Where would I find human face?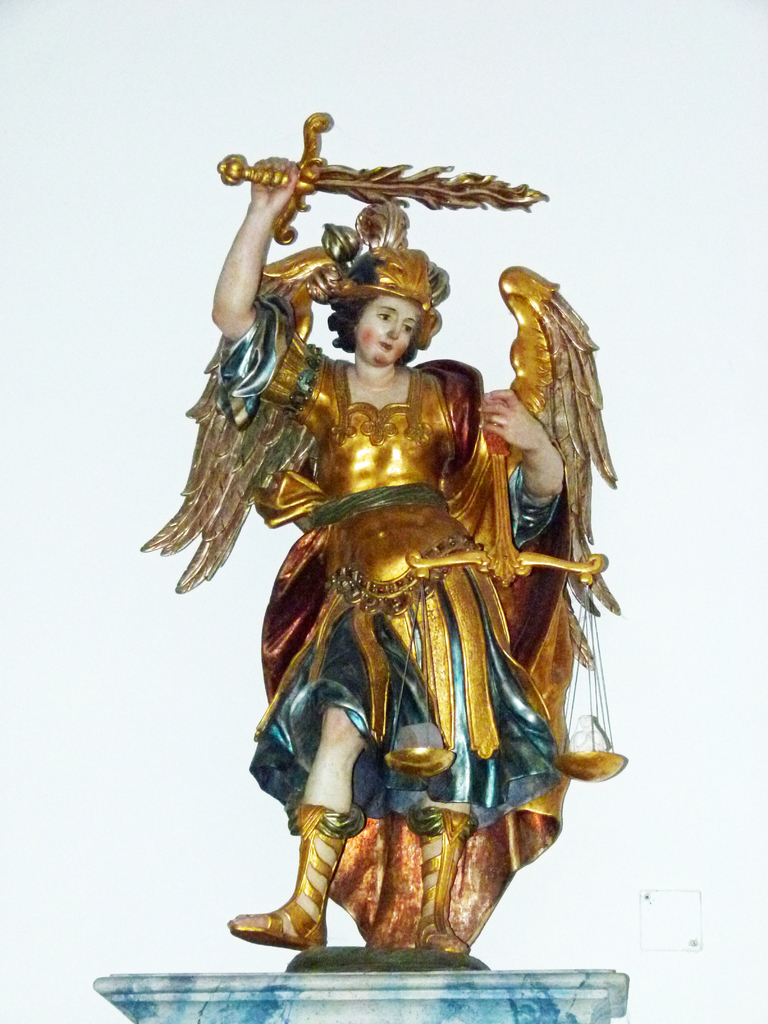
At {"x1": 358, "y1": 292, "x2": 420, "y2": 375}.
